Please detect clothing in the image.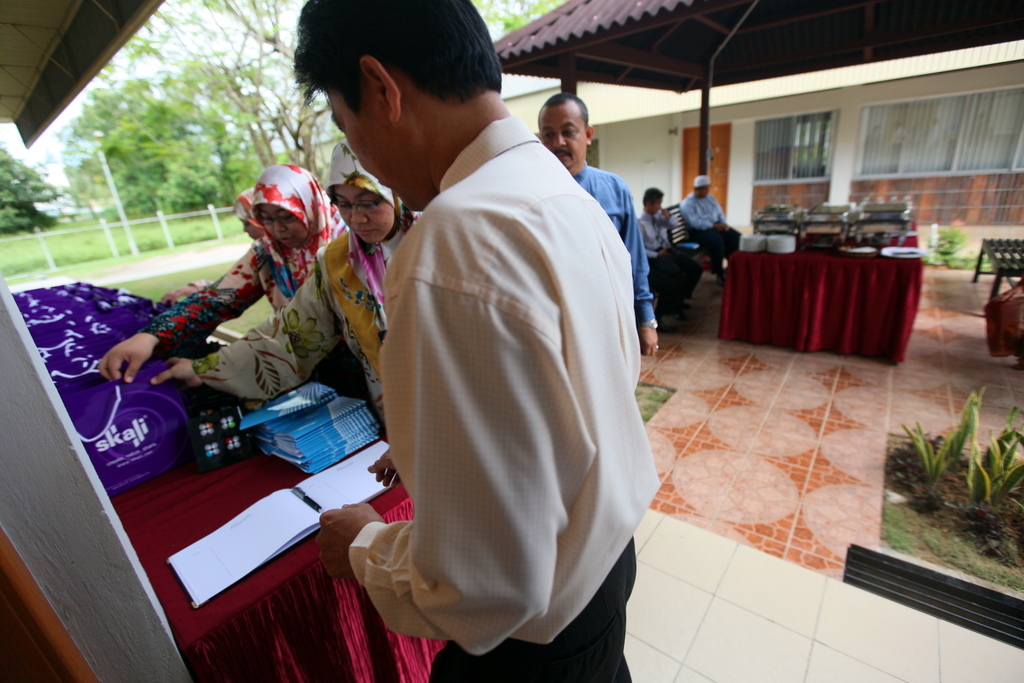
pyautogui.locateOnScreen(357, 106, 652, 680).
